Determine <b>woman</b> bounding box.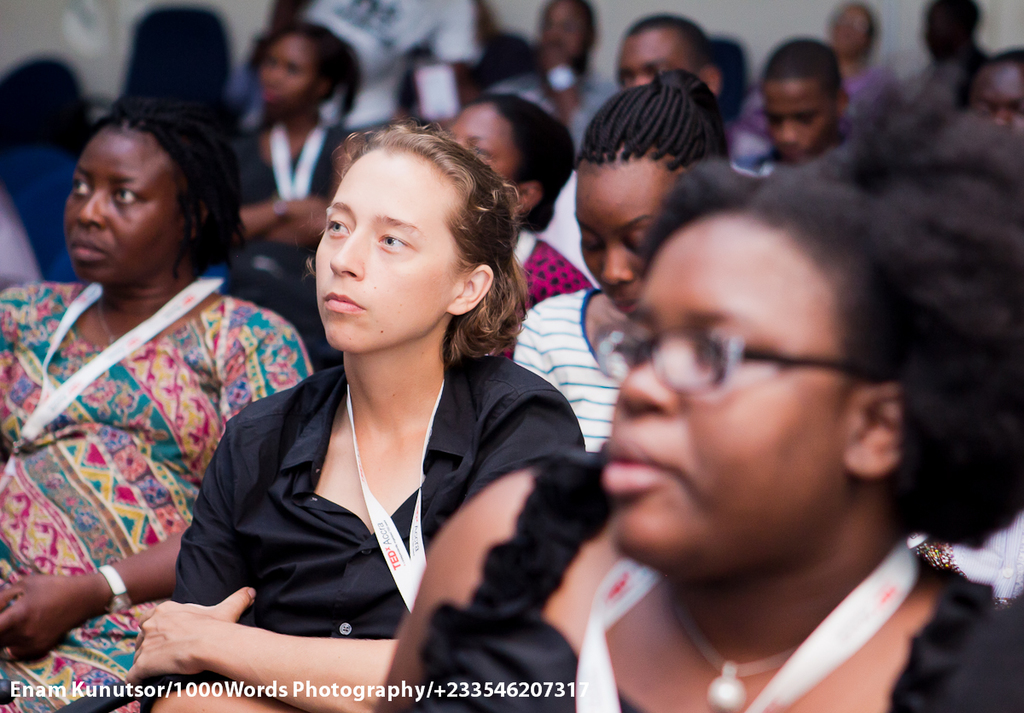
Determined: [x1=436, y1=81, x2=590, y2=350].
